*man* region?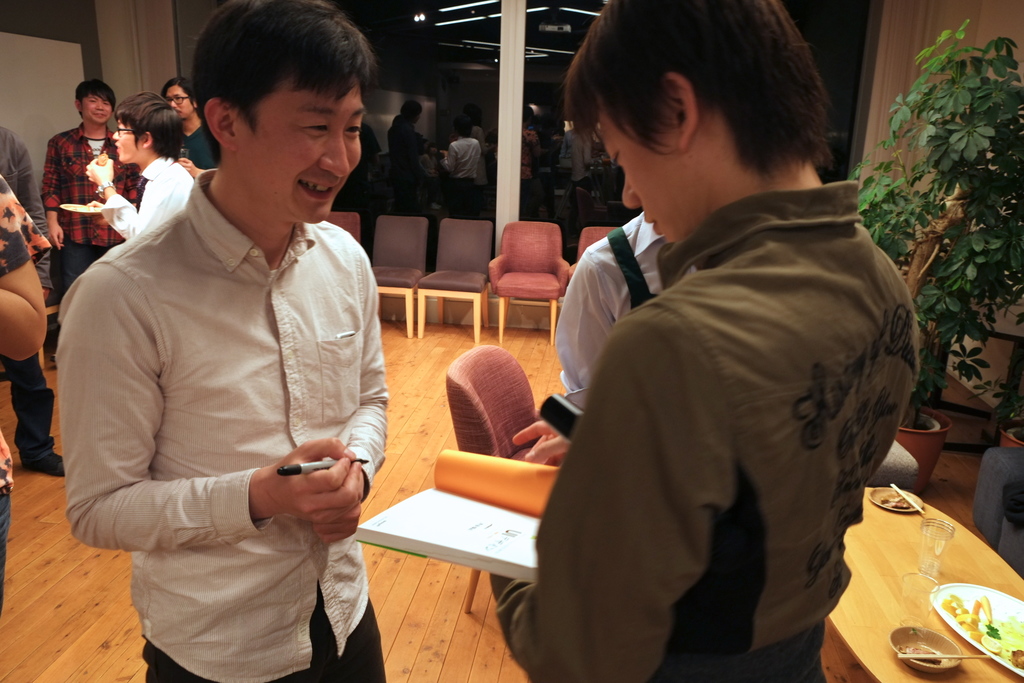
550/209/701/413
